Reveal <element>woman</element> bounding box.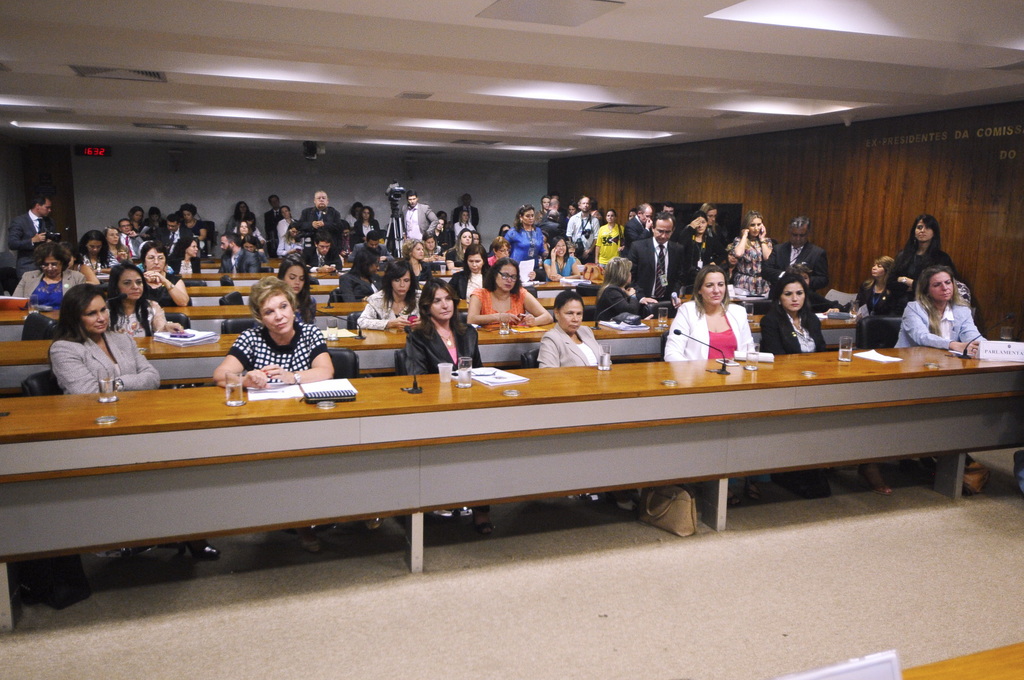
Revealed: crop(401, 234, 436, 283).
